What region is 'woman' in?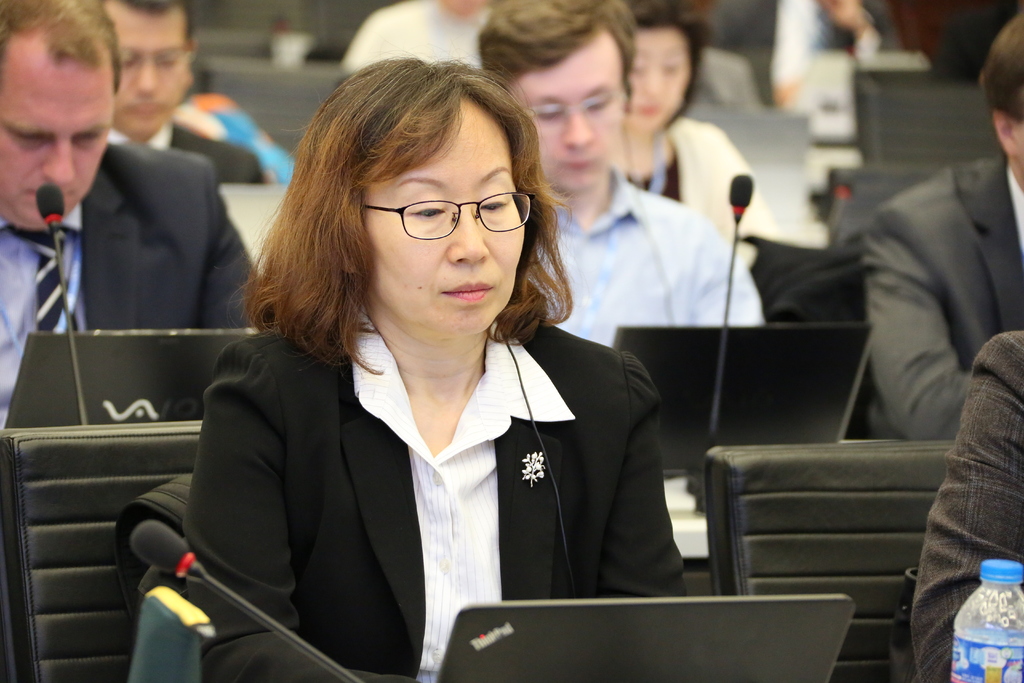
[179,53,722,682].
